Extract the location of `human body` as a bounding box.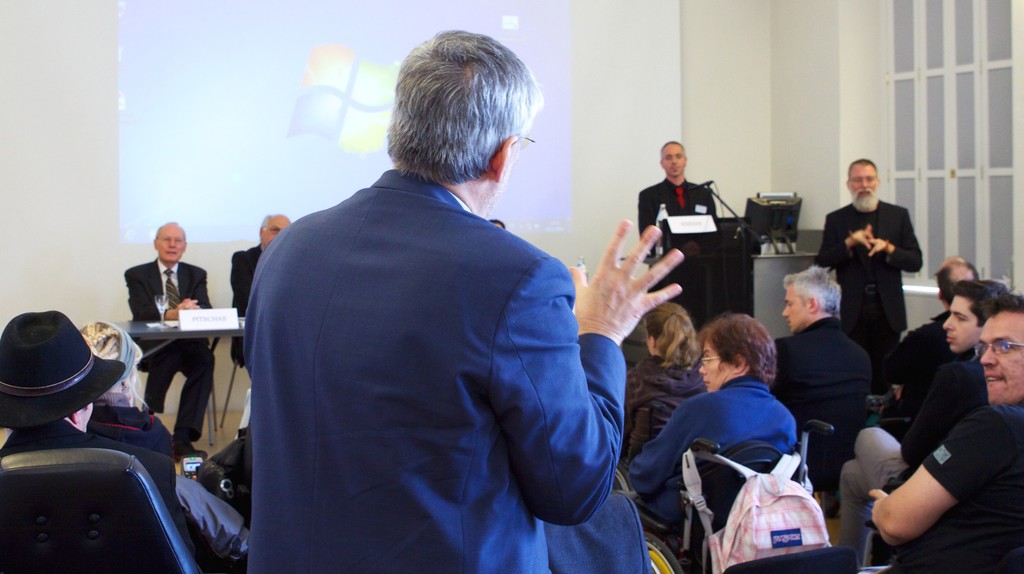
bbox=[82, 325, 173, 452].
